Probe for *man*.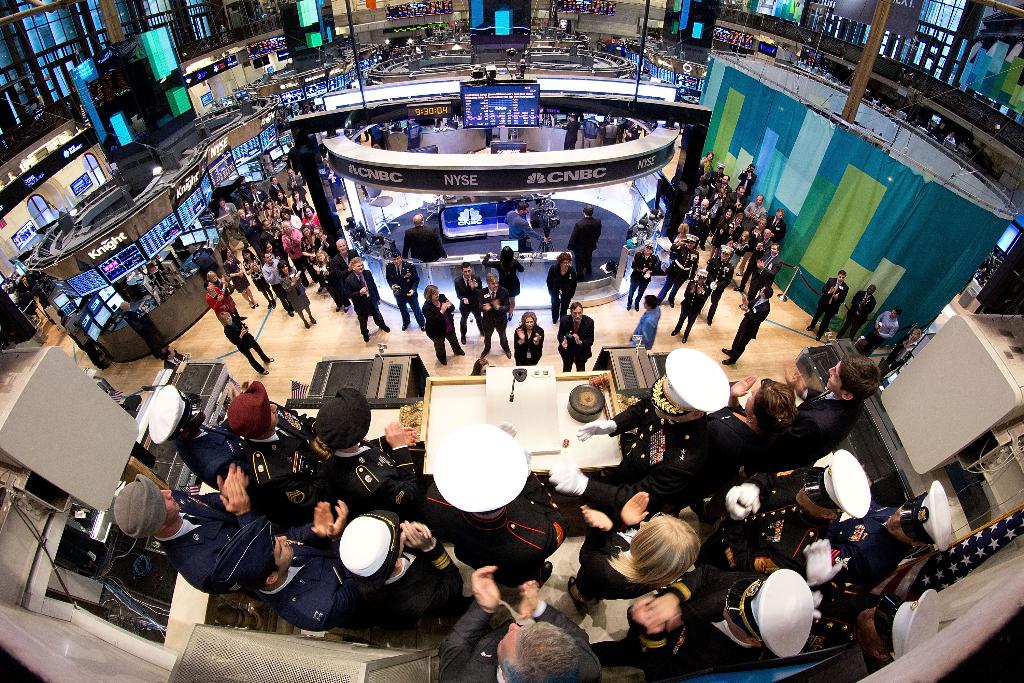
Probe result: 630/562/817/682.
